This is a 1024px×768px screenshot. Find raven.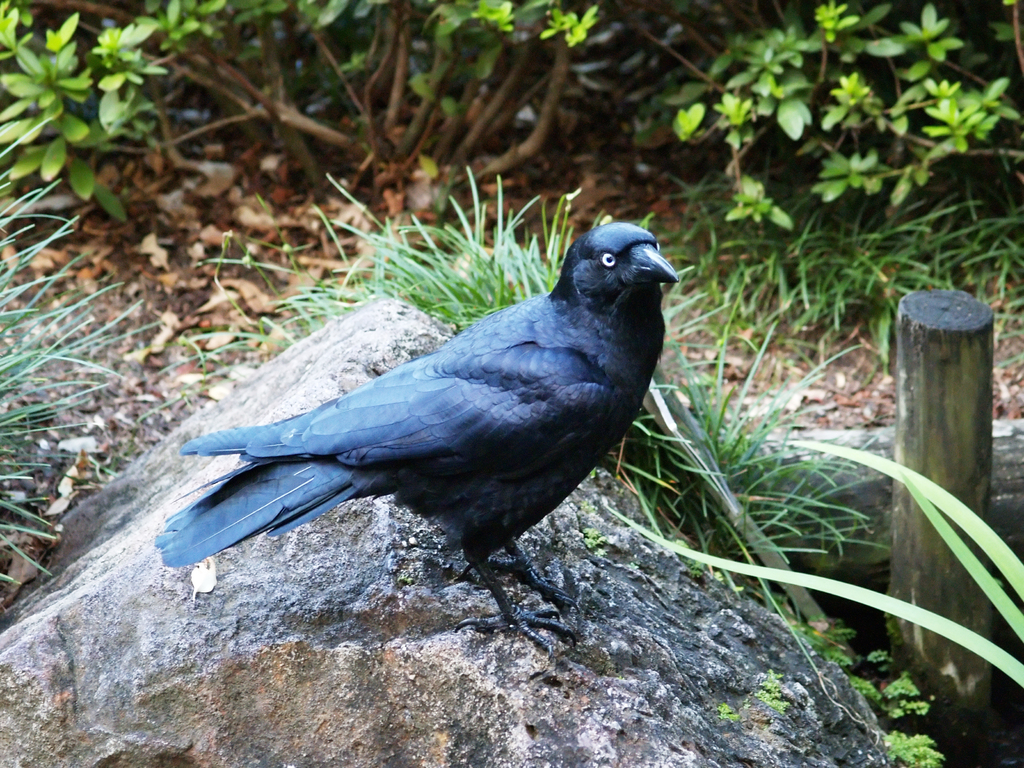
Bounding box: [146,194,689,669].
